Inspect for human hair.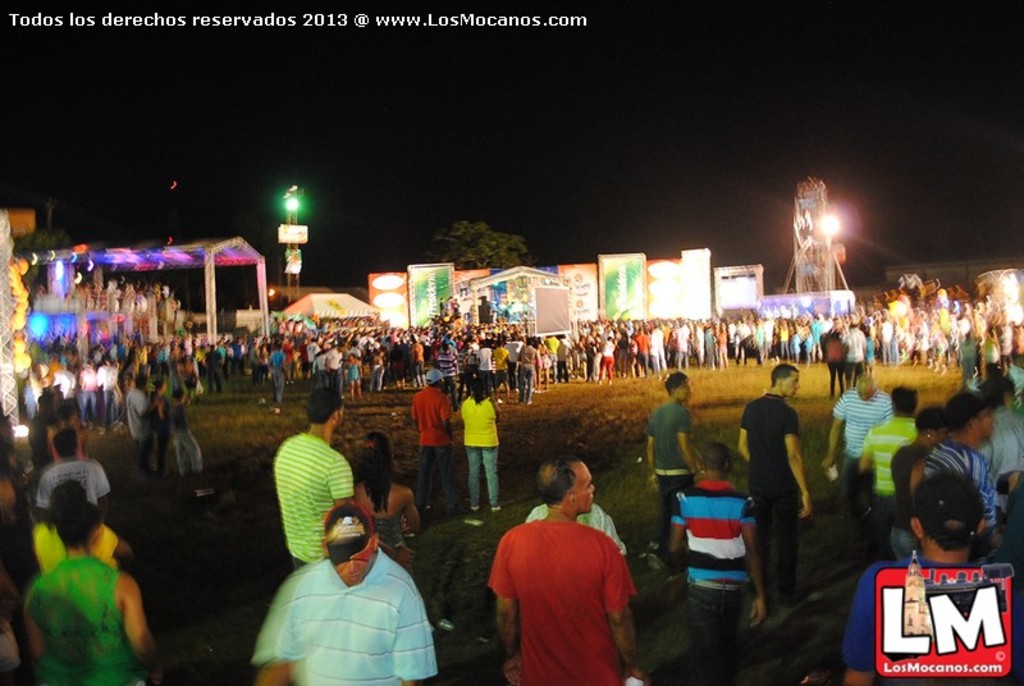
Inspection: left=42, top=477, right=87, bottom=534.
